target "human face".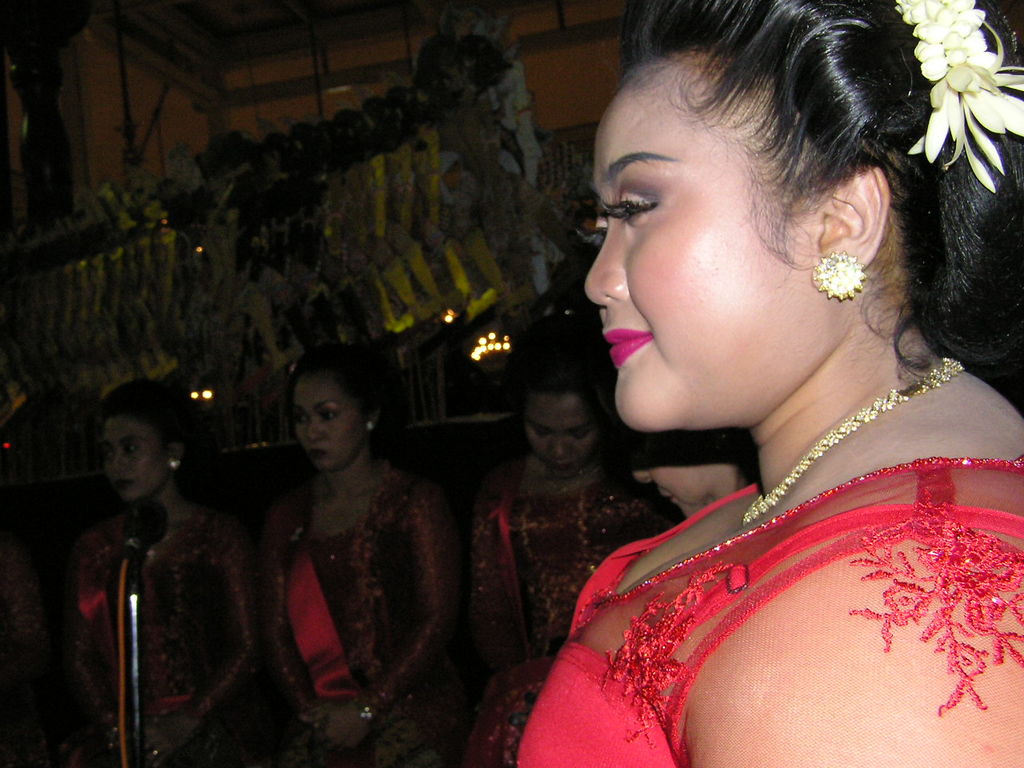
Target region: 293:368:365:468.
